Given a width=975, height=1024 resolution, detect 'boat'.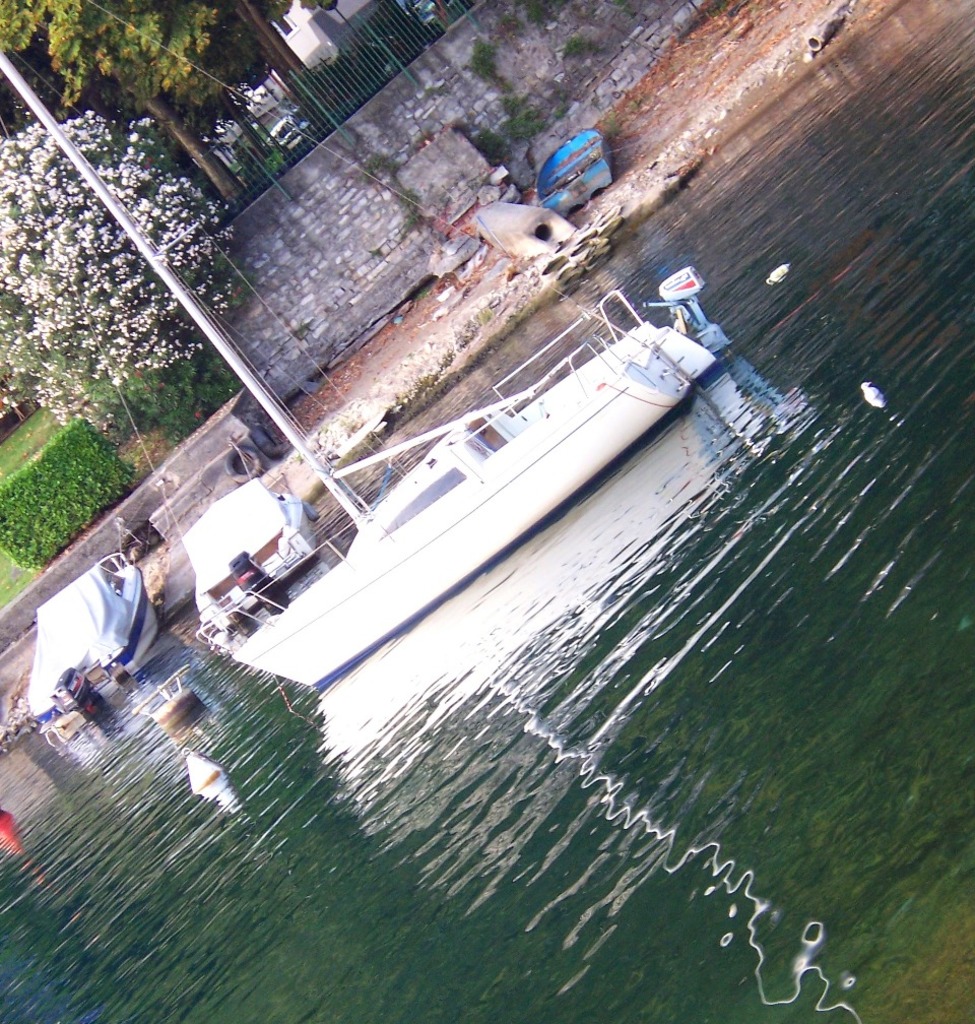
pyautogui.locateOnScreen(18, 546, 160, 735).
